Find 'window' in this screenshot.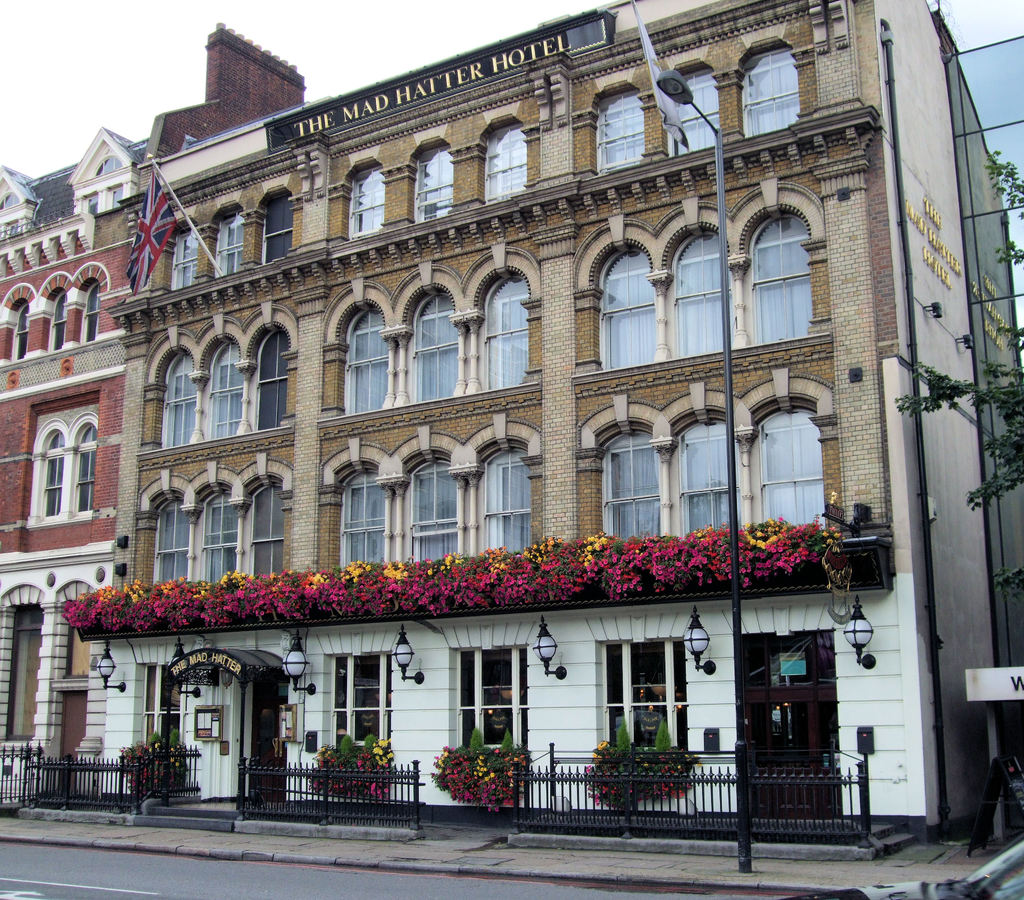
The bounding box for 'window' is locate(571, 216, 662, 378).
